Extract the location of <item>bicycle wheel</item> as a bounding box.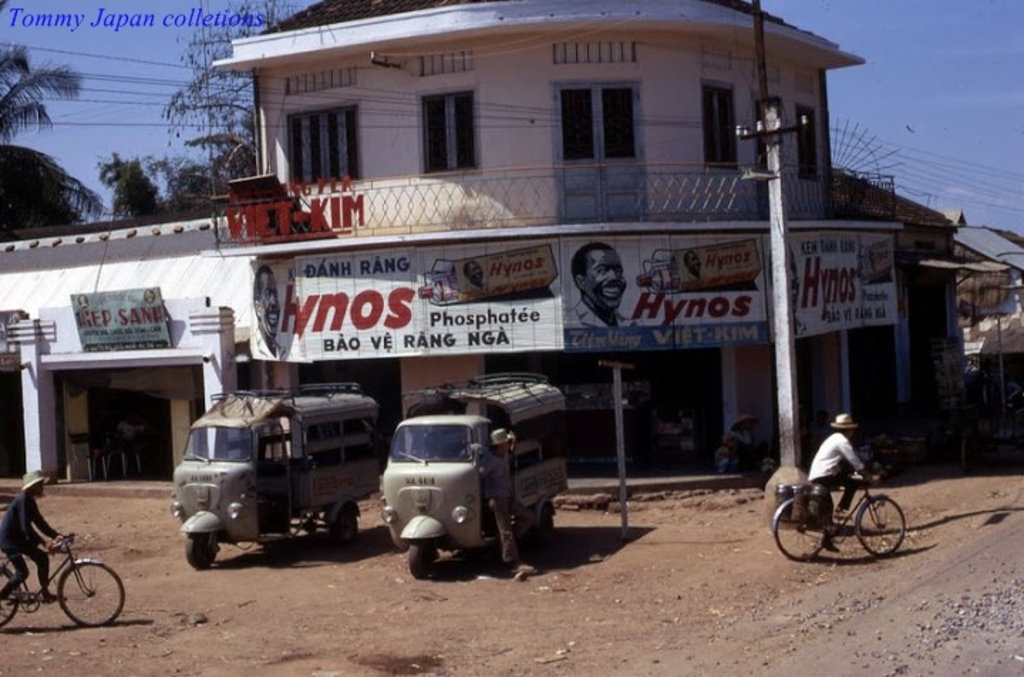
detection(0, 567, 27, 627).
